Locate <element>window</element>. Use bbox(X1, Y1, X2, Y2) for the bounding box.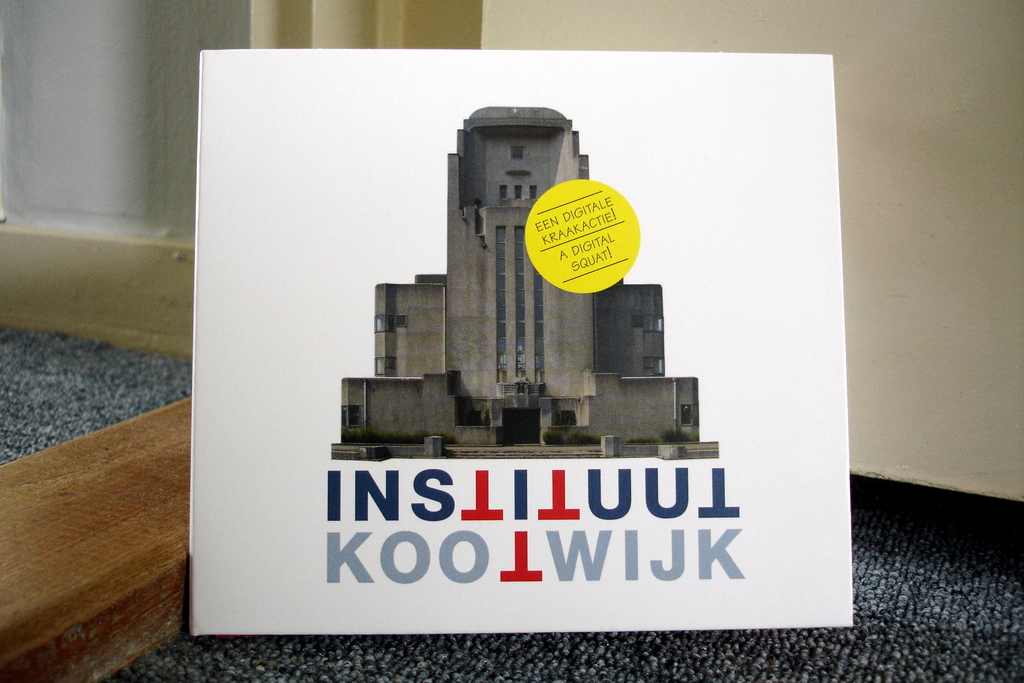
bbox(530, 186, 536, 198).
